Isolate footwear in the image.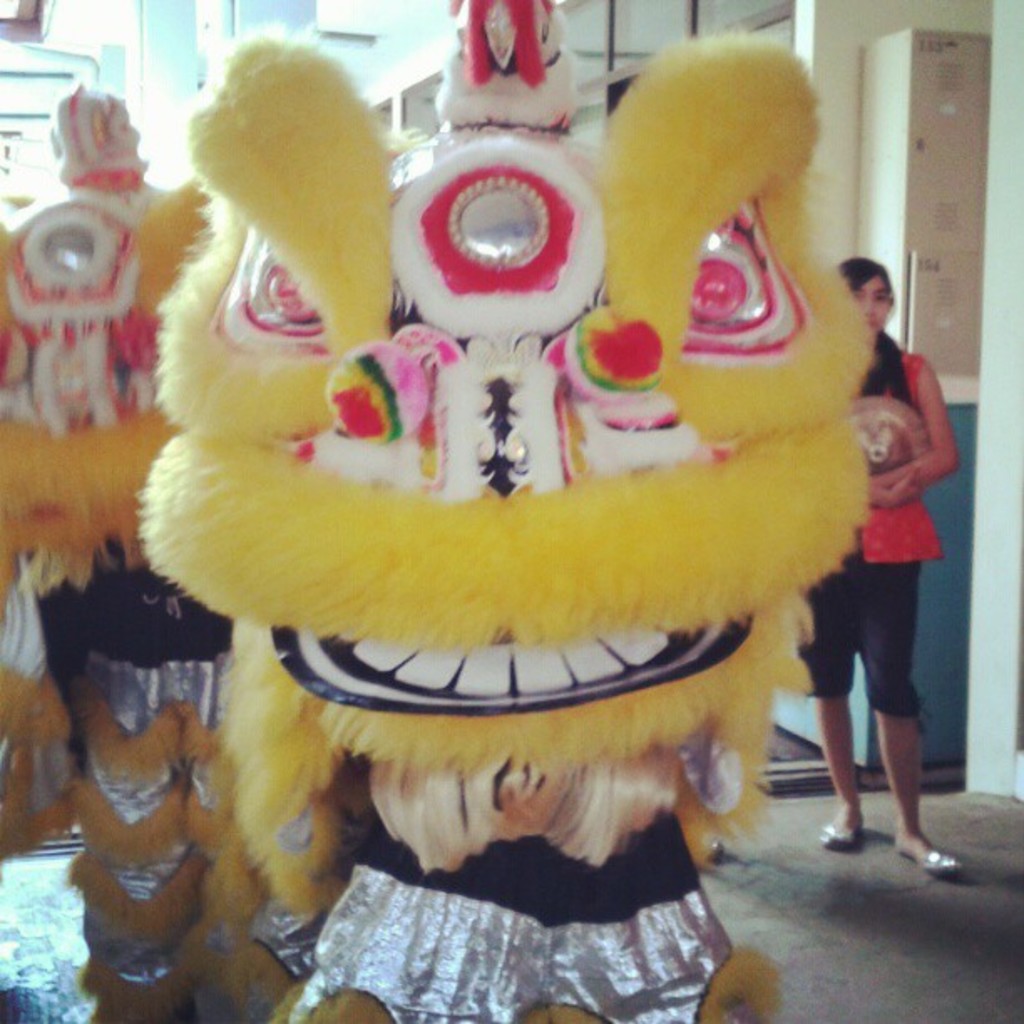
Isolated region: 924, 842, 970, 878.
